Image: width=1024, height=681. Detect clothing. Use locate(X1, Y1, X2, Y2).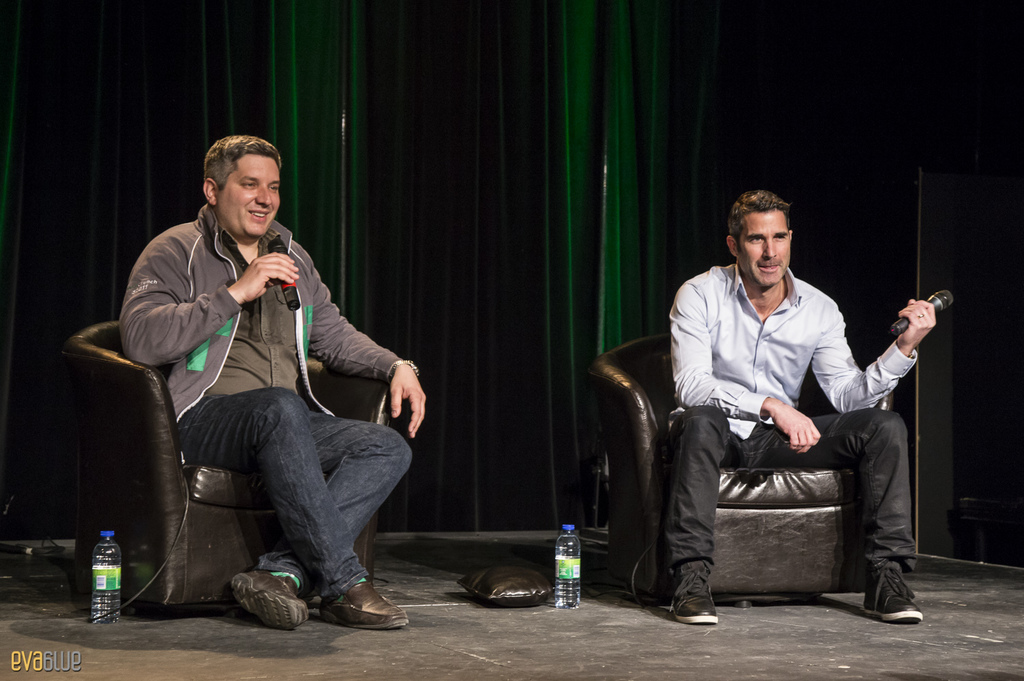
locate(110, 200, 418, 579).
